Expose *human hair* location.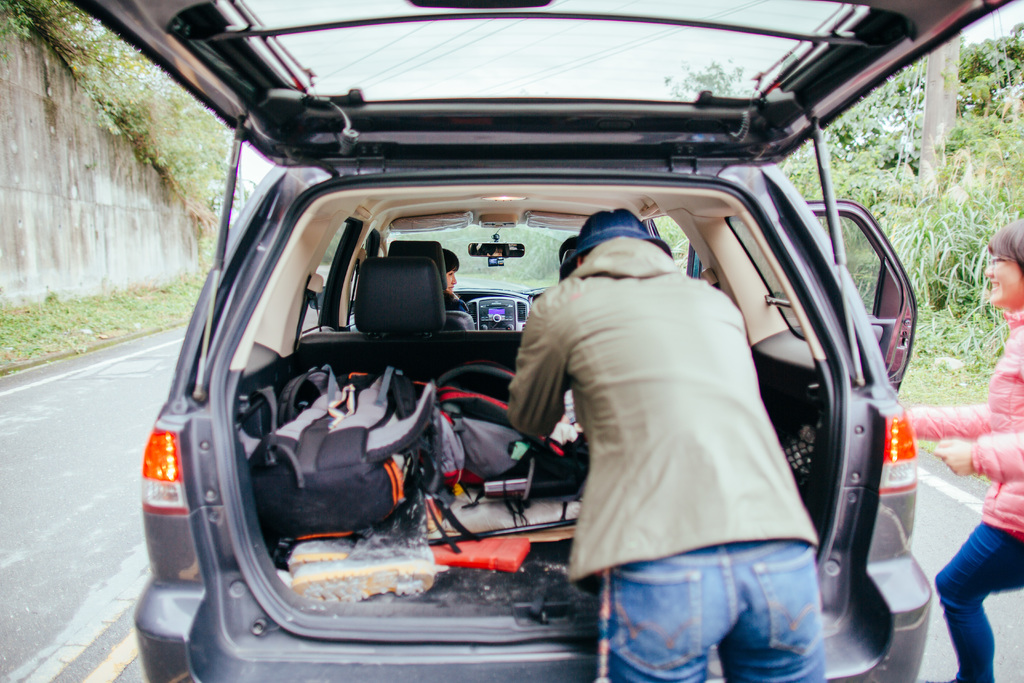
Exposed at bbox(566, 209, 650, 245).
